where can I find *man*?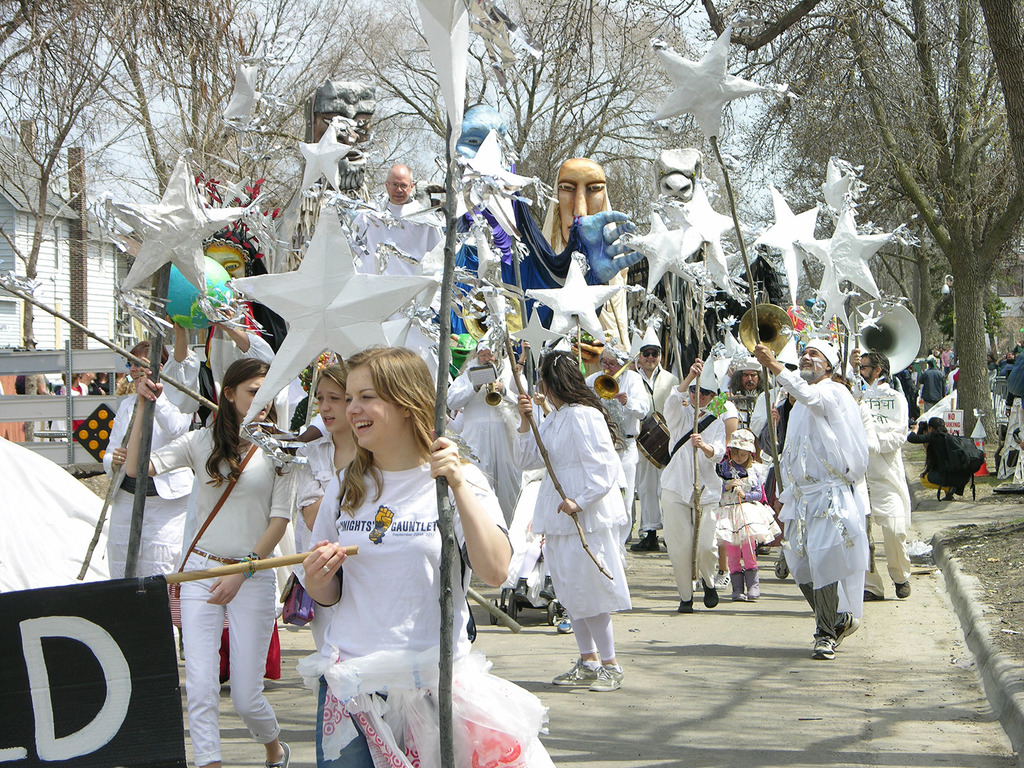
You can find it at locate(787, 350, 896, 668).
